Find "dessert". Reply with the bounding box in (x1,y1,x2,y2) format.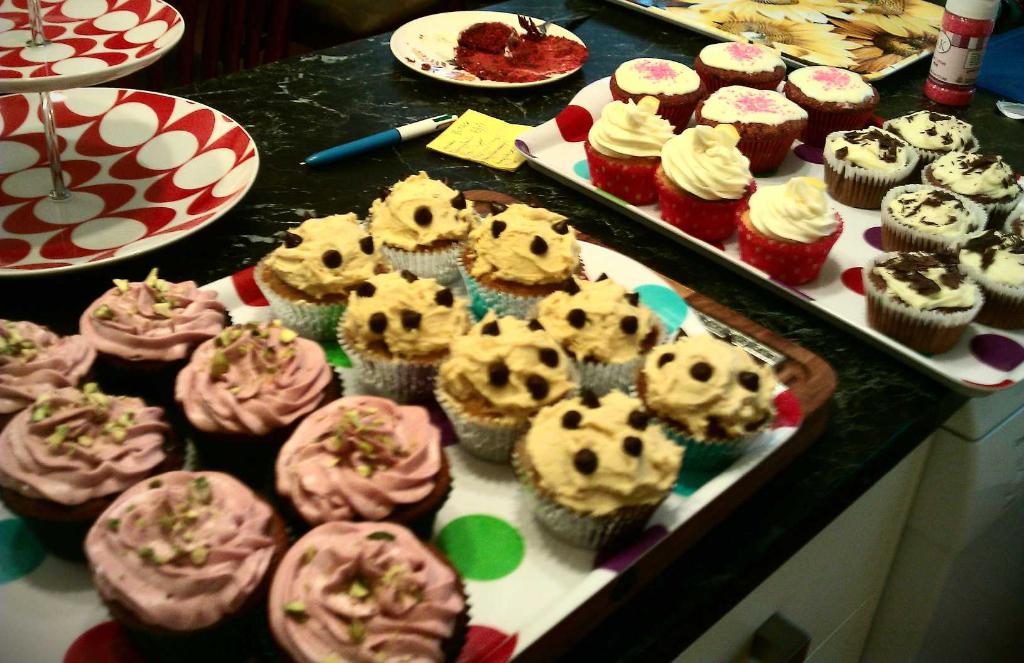
(469,188,575,293).
